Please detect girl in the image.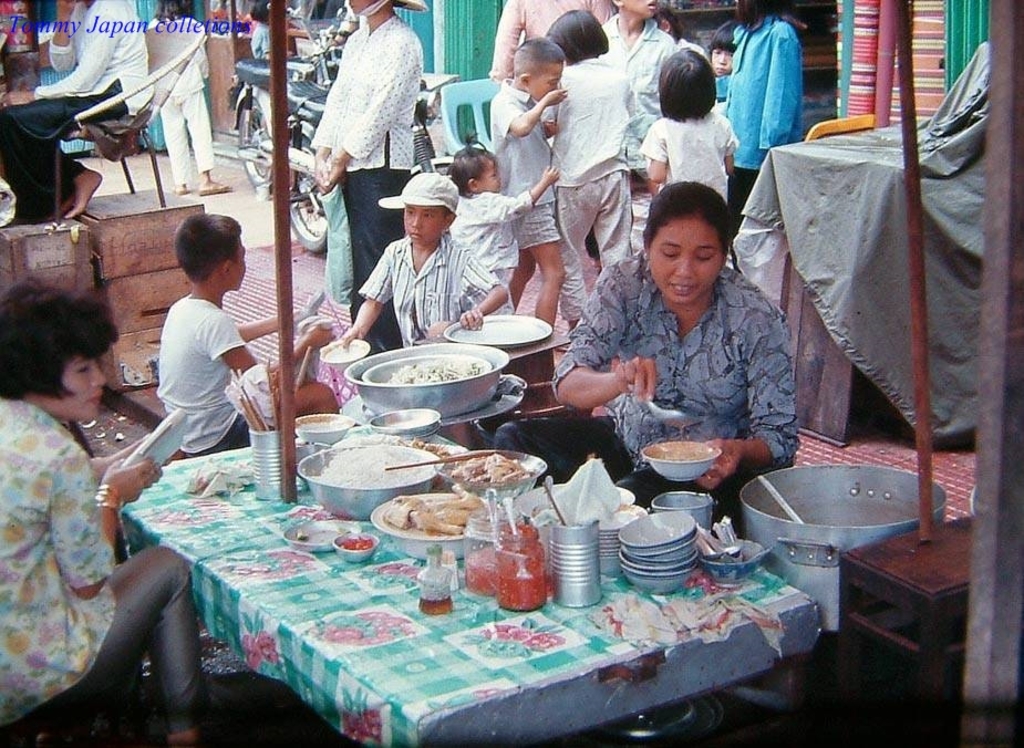
(x1=549, y1=179, x2=789, y2=521).
